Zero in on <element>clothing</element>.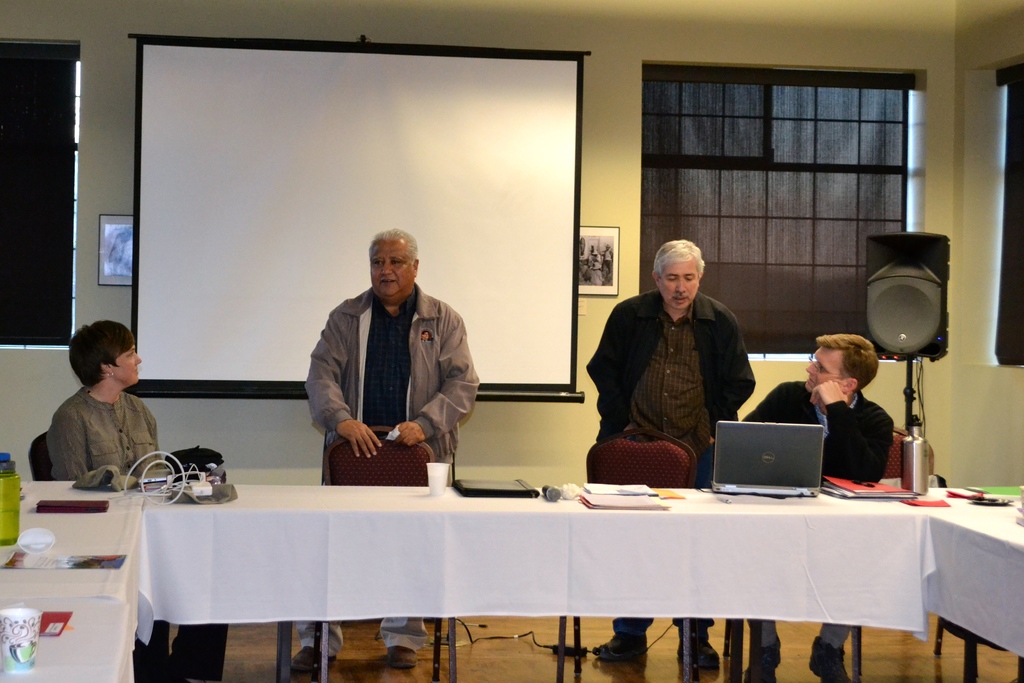
Zeroed in: locate(584, 291, 757, 634).
